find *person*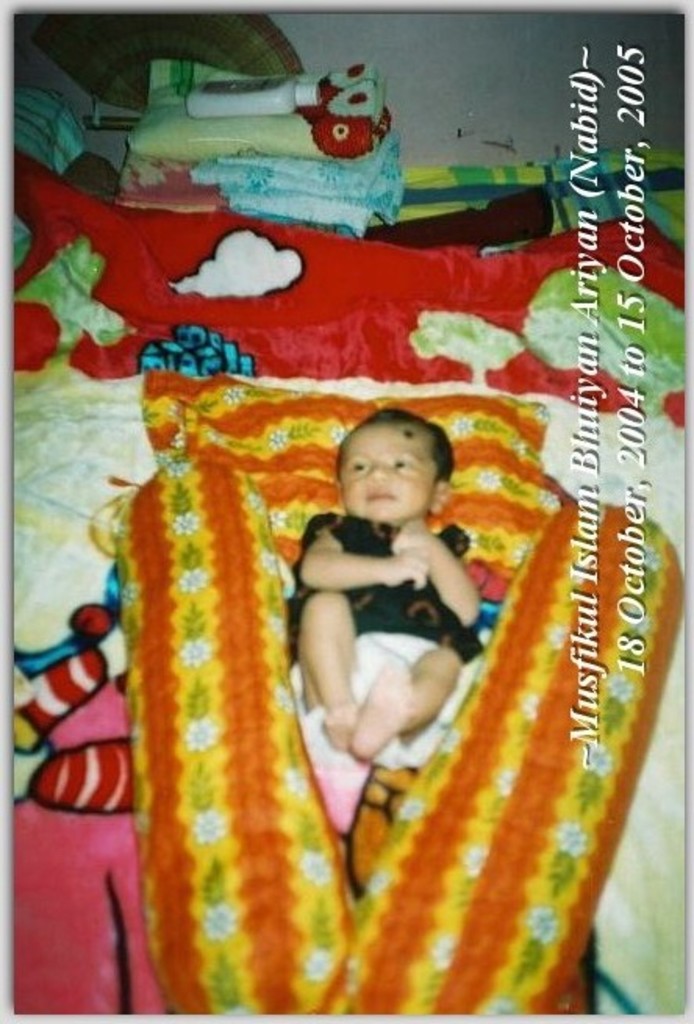
locate(289, 406, 481, 755)
